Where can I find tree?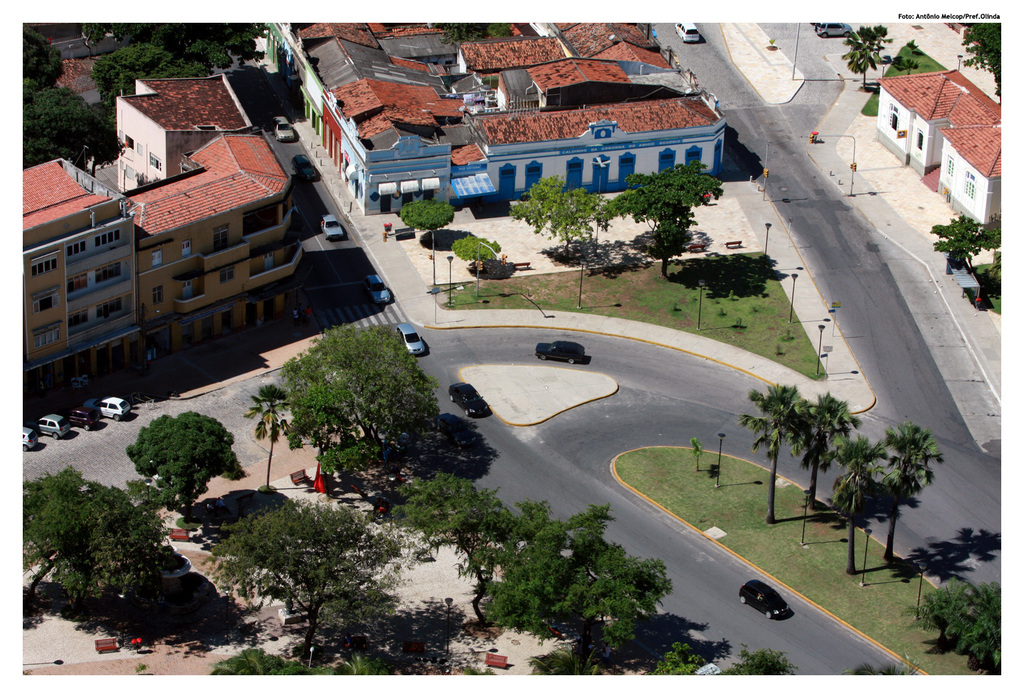
You can find it at bbox=[88, 40, 192, 101].
